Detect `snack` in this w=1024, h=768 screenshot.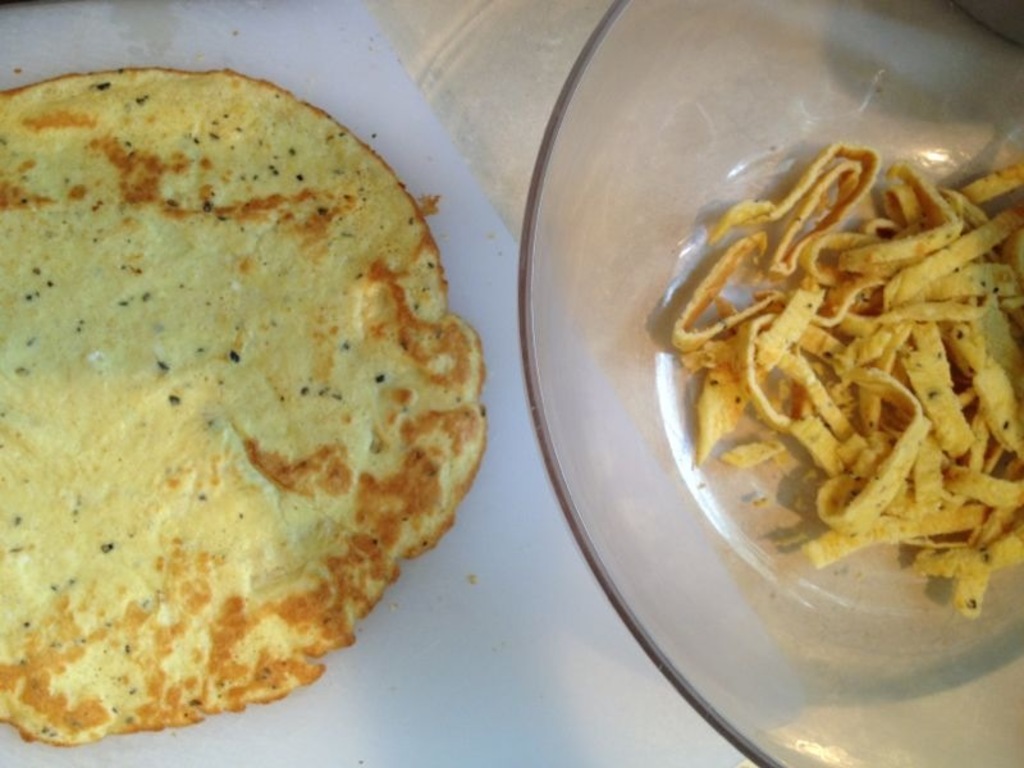
Detection: x1=0 y1=67 x2=490 y2=754.
